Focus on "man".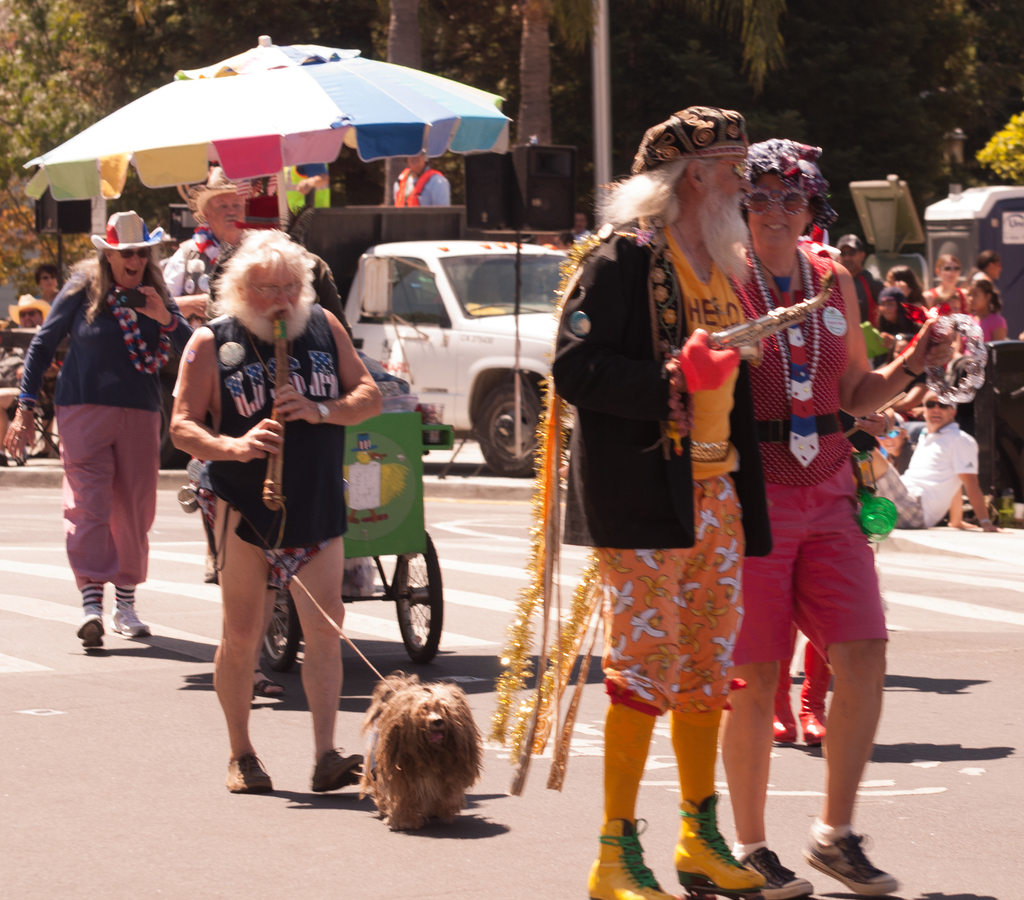
Focused at bbox=[837, 232, 885, 453].
